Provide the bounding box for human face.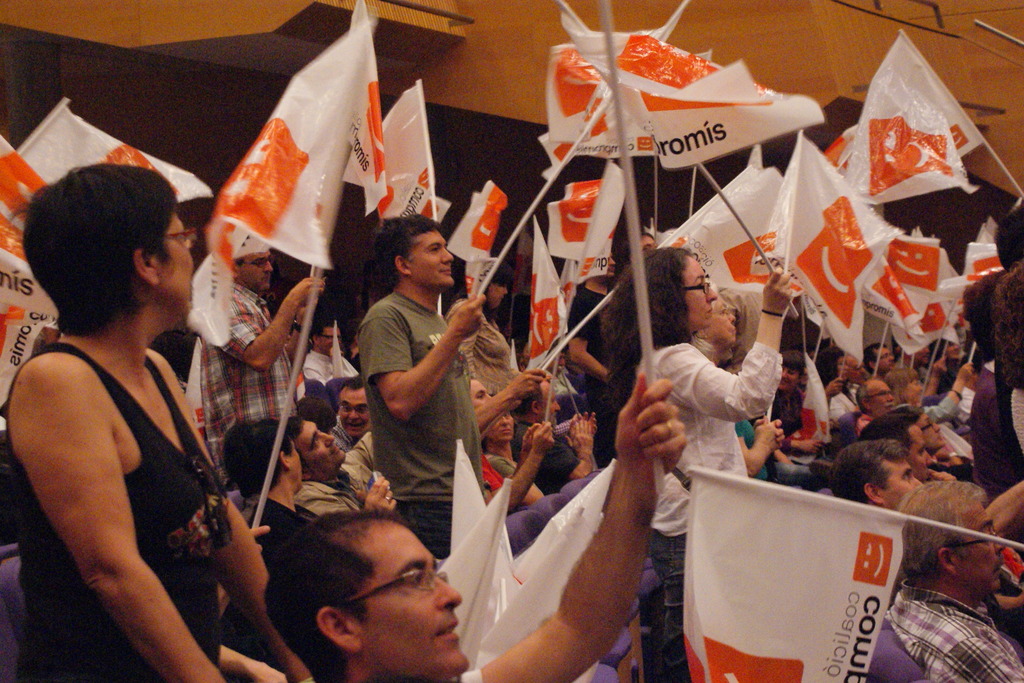
box(299, 420, 350, 481).
